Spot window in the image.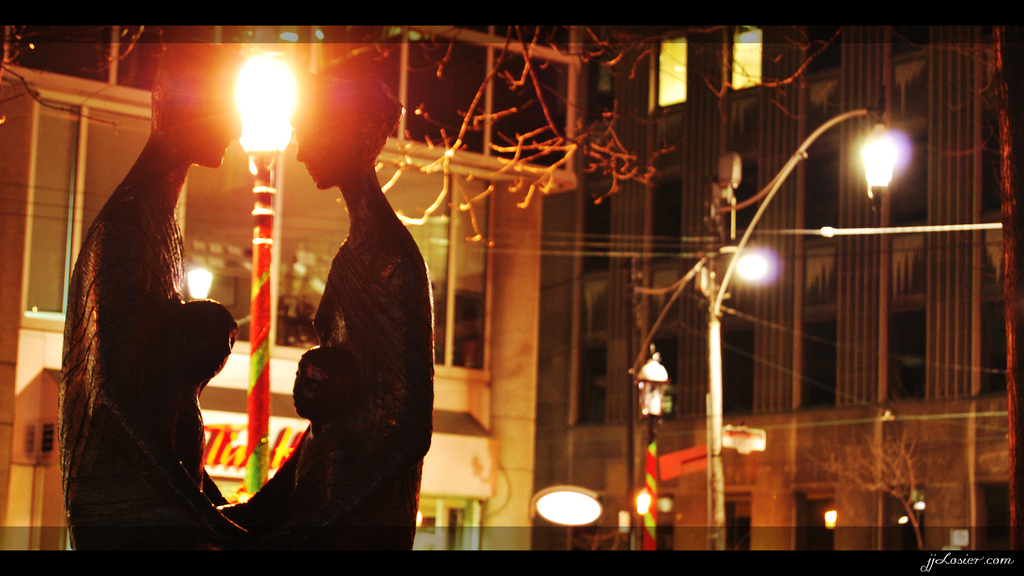
window found at Rect(800, 151, 844, 230).
